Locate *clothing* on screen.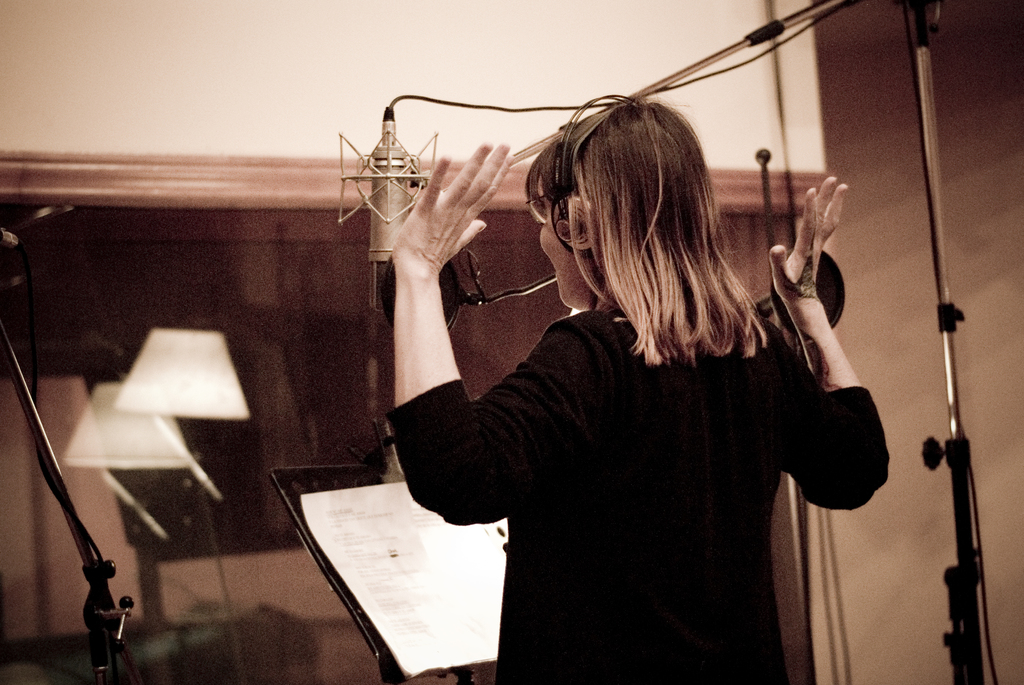
On screen at <region>385, 303, 893, 684</region>.
